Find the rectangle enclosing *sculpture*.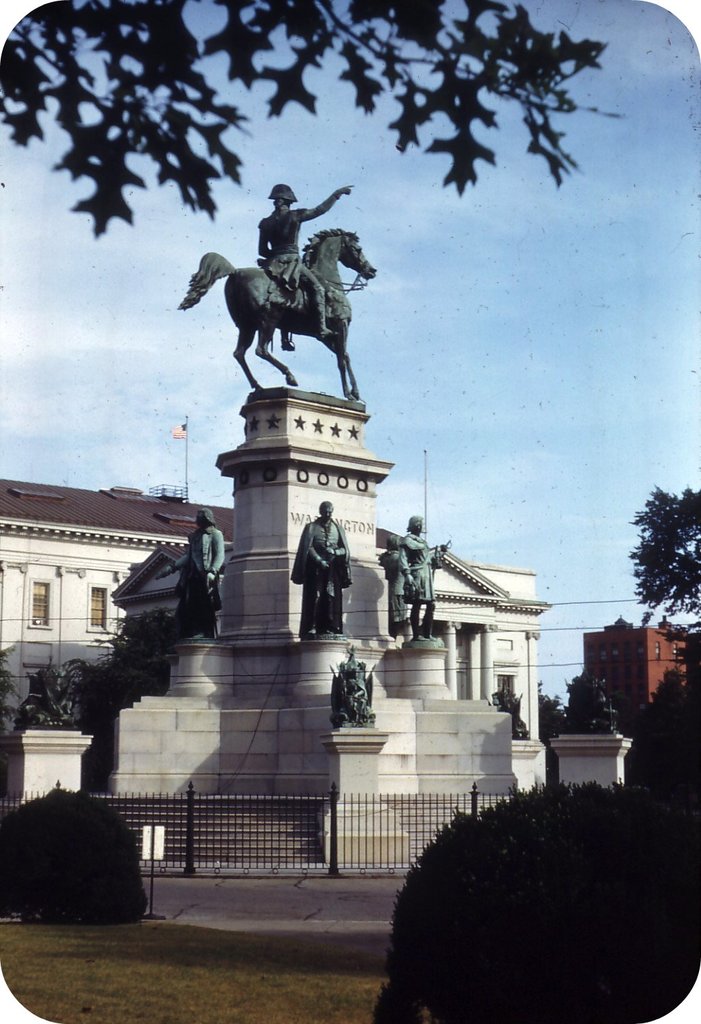
488:680:542:742.
